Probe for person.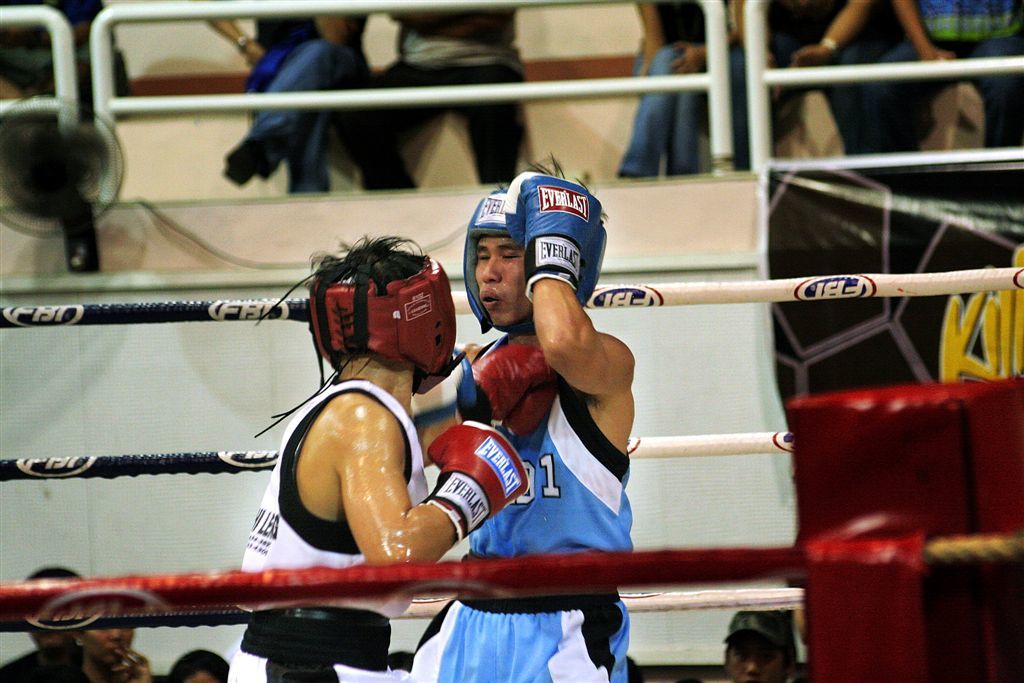
Probe result: (left=225, top=239, right=561, bottom=682).
